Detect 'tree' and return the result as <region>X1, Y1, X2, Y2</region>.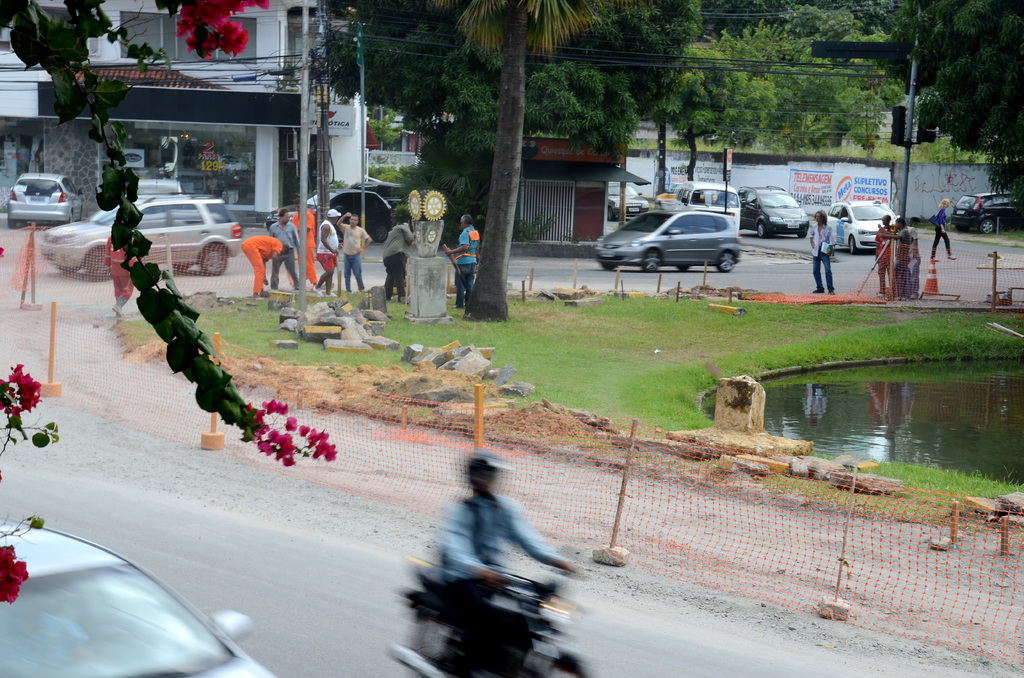
<region>300, 0, 908, 186</region>.
